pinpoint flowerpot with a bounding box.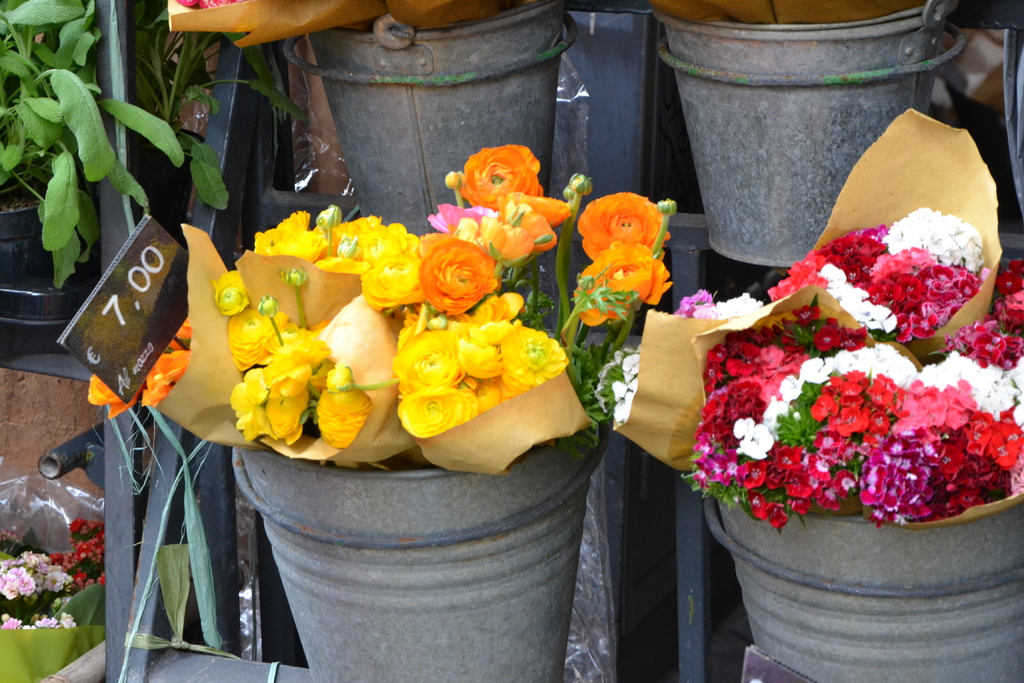
rect(283, 0, 577, 236).
